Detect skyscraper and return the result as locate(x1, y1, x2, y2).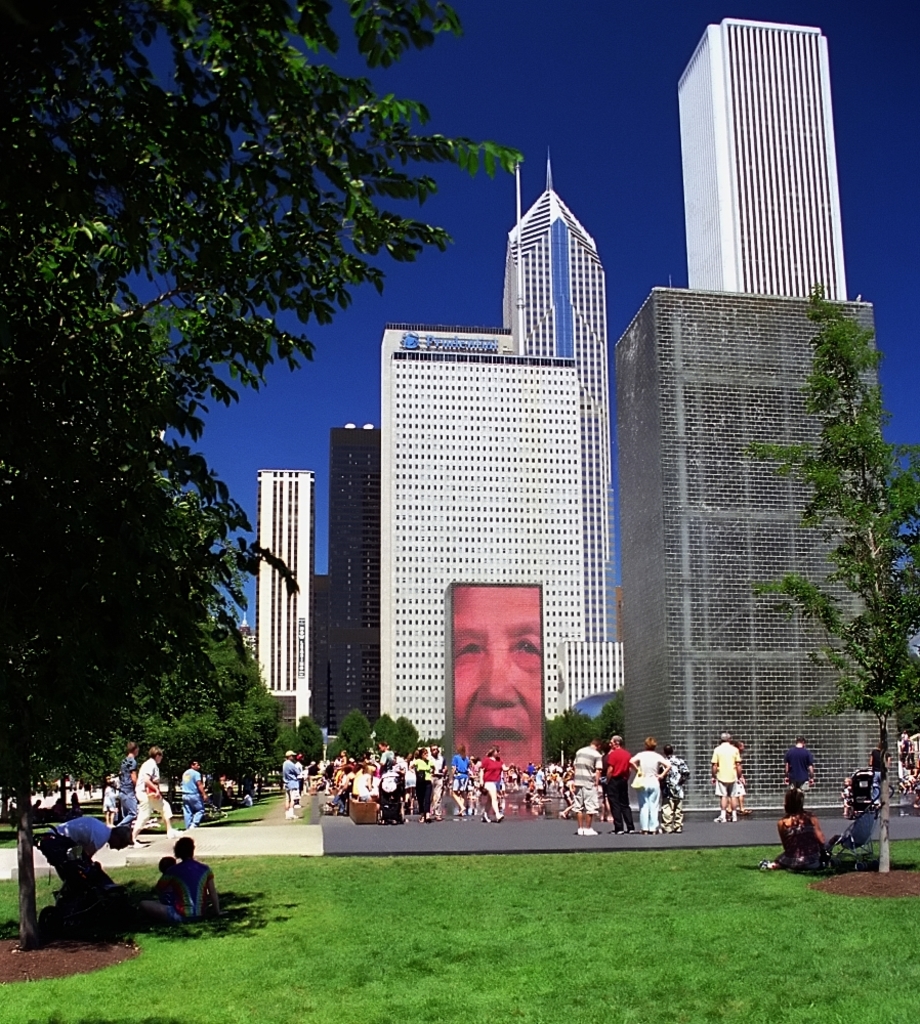
locate(673, 20, 847, 304).
